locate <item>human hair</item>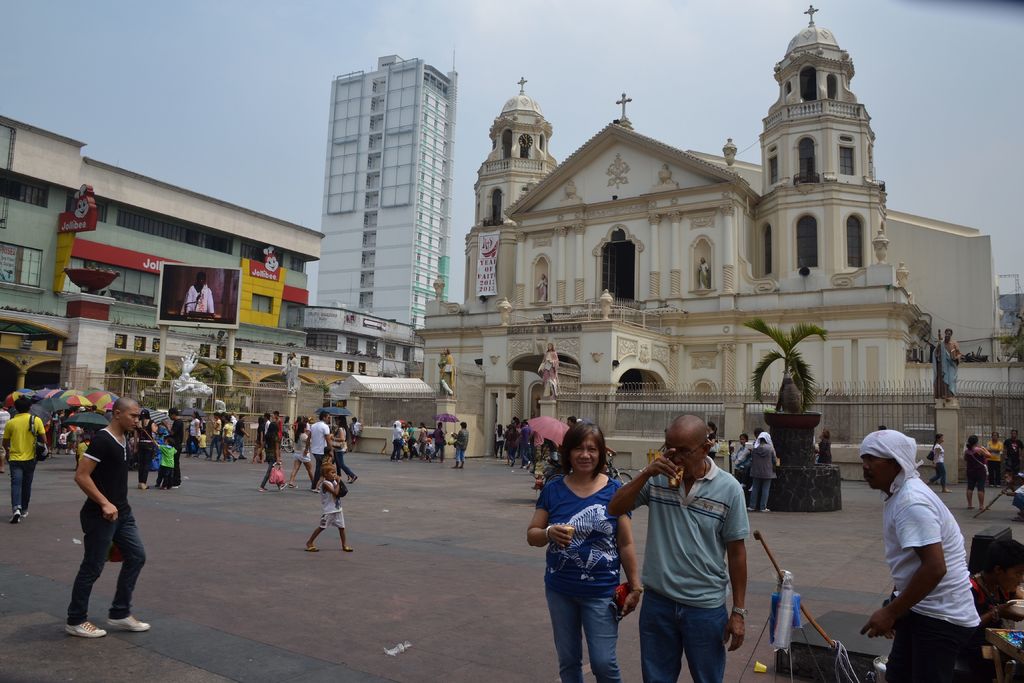
(left=336, top=414, right=348, bottom=436)
